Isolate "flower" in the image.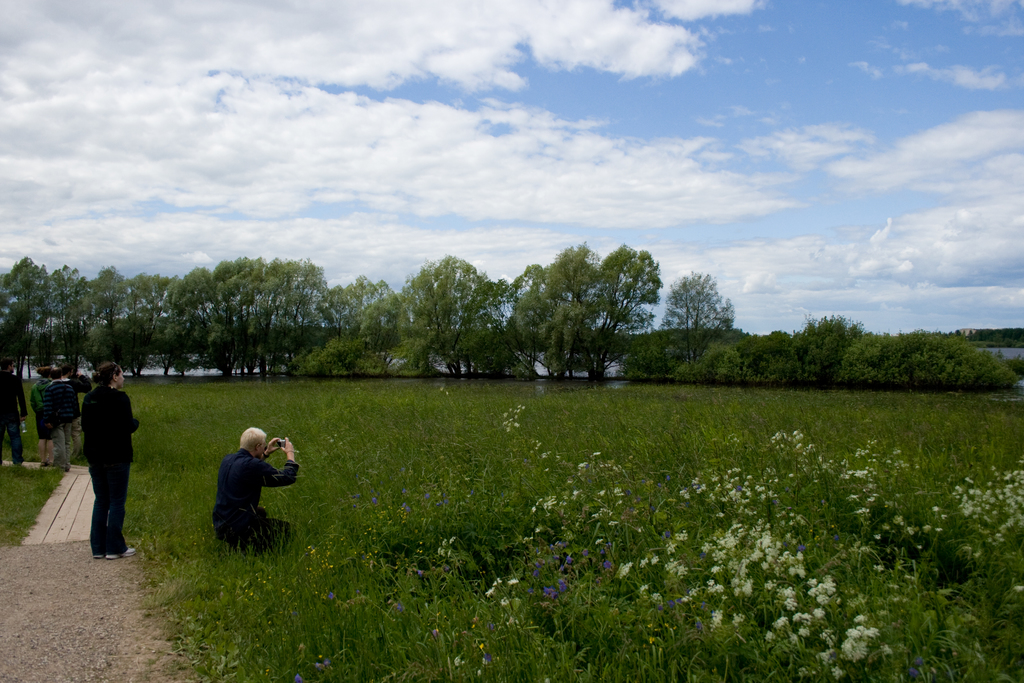
Isolated region: (506,577,521,587).
